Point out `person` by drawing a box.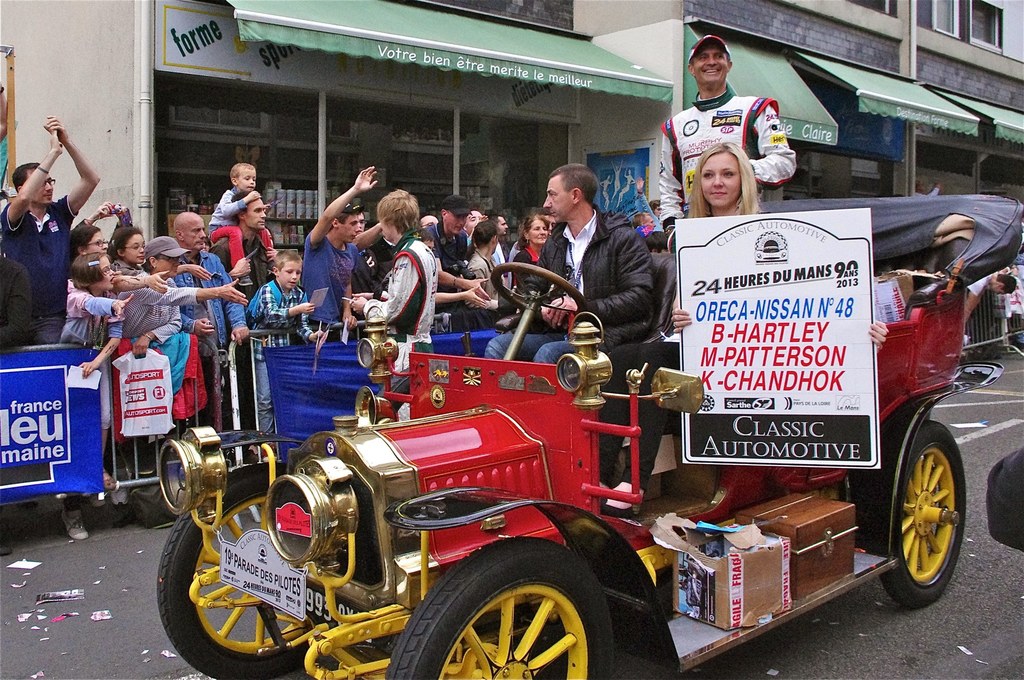
603:139:888:520.
